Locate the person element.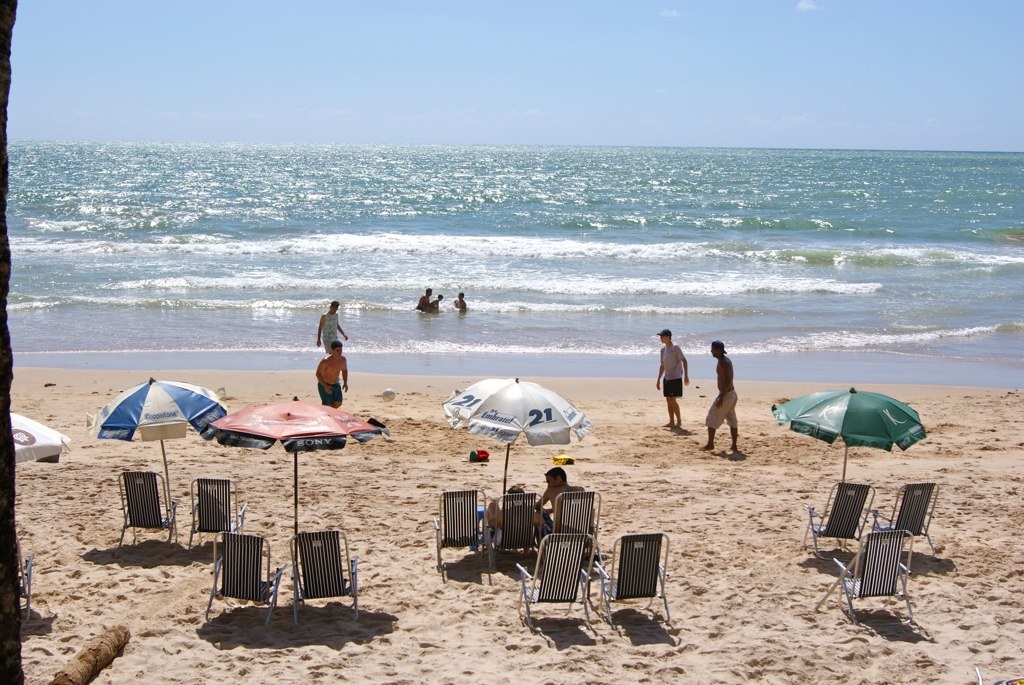
Element bbox: crop(709, 343, 750, 462).
